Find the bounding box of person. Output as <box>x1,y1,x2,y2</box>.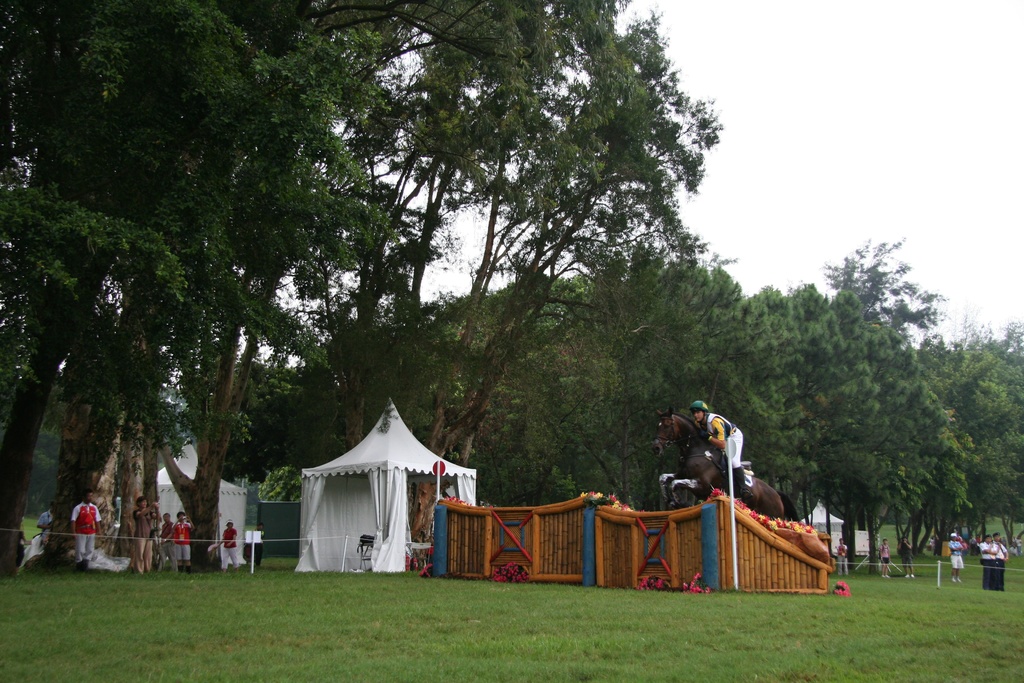
<box>948,534,966,586</box>.
